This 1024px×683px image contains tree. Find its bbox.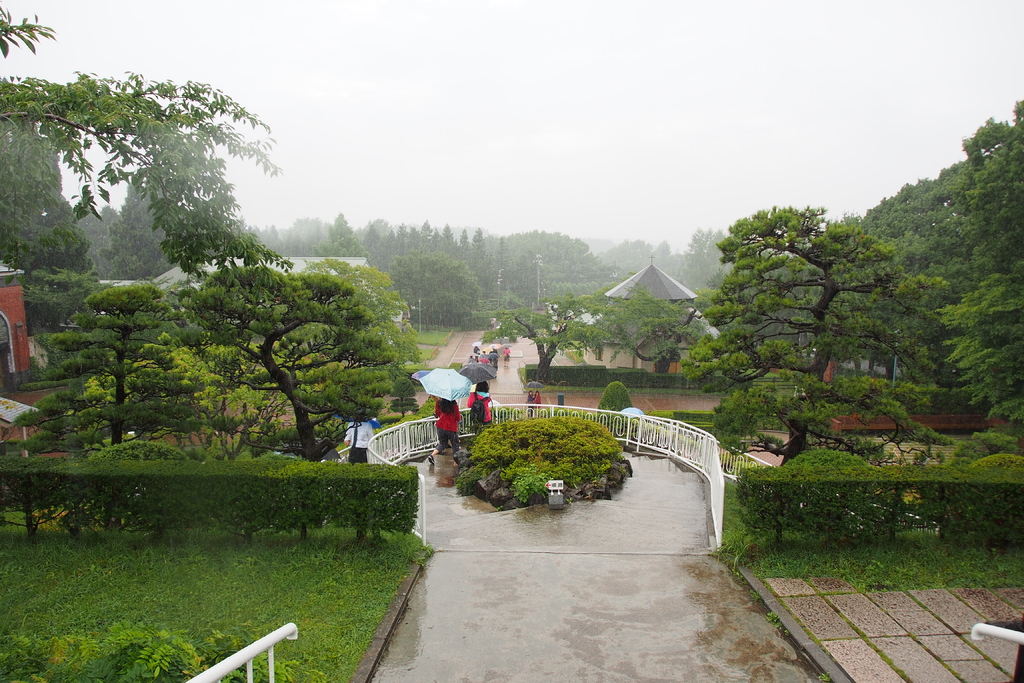
BBox(0, 1, 296, 293).
